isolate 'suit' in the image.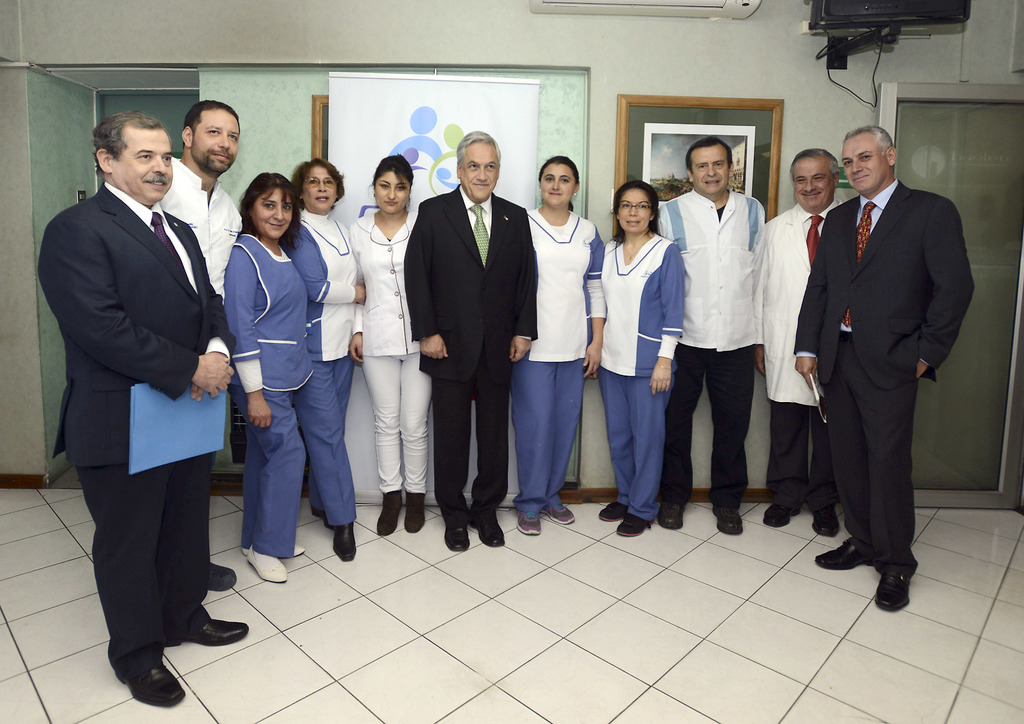
Isolated region: box(404, 186, 539, 530).
